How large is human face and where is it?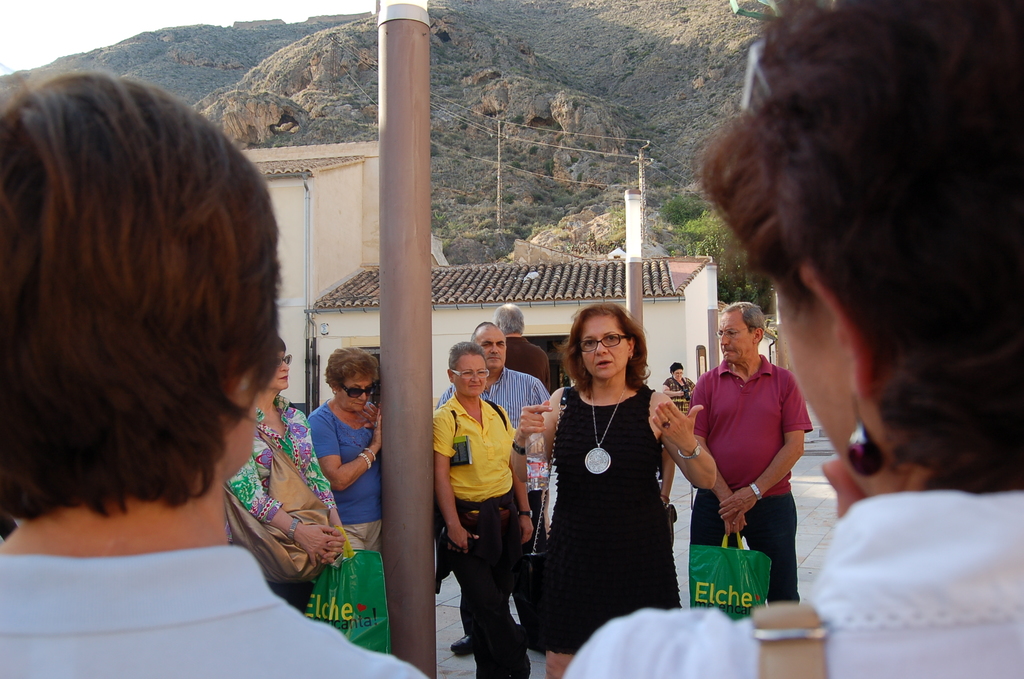
Bounding box: 262 345 291 389.
